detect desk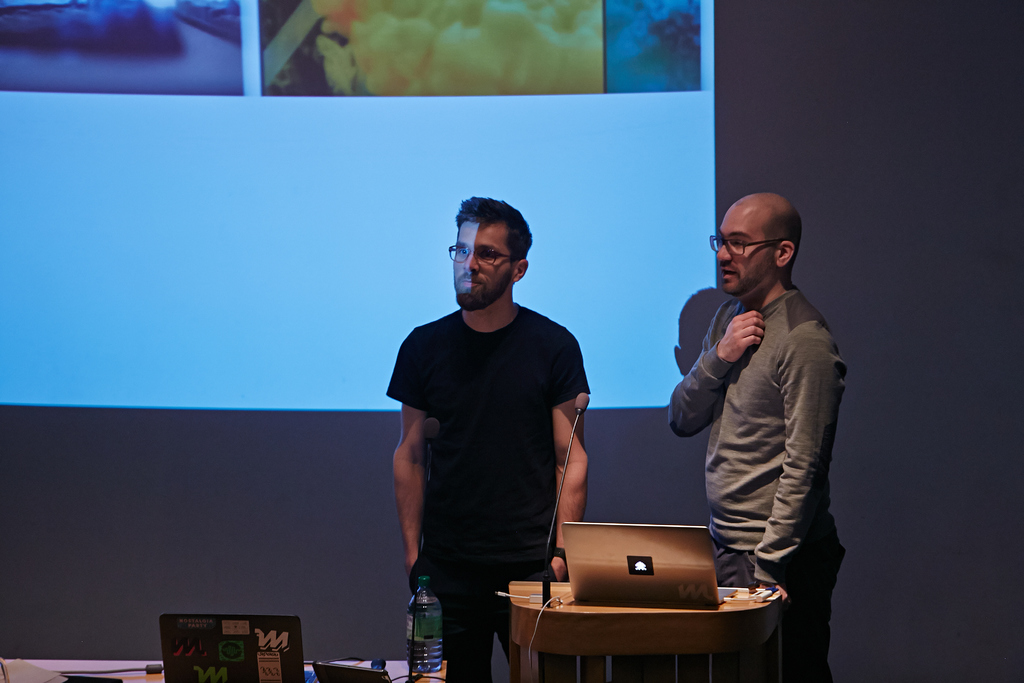
0/655/451/682
